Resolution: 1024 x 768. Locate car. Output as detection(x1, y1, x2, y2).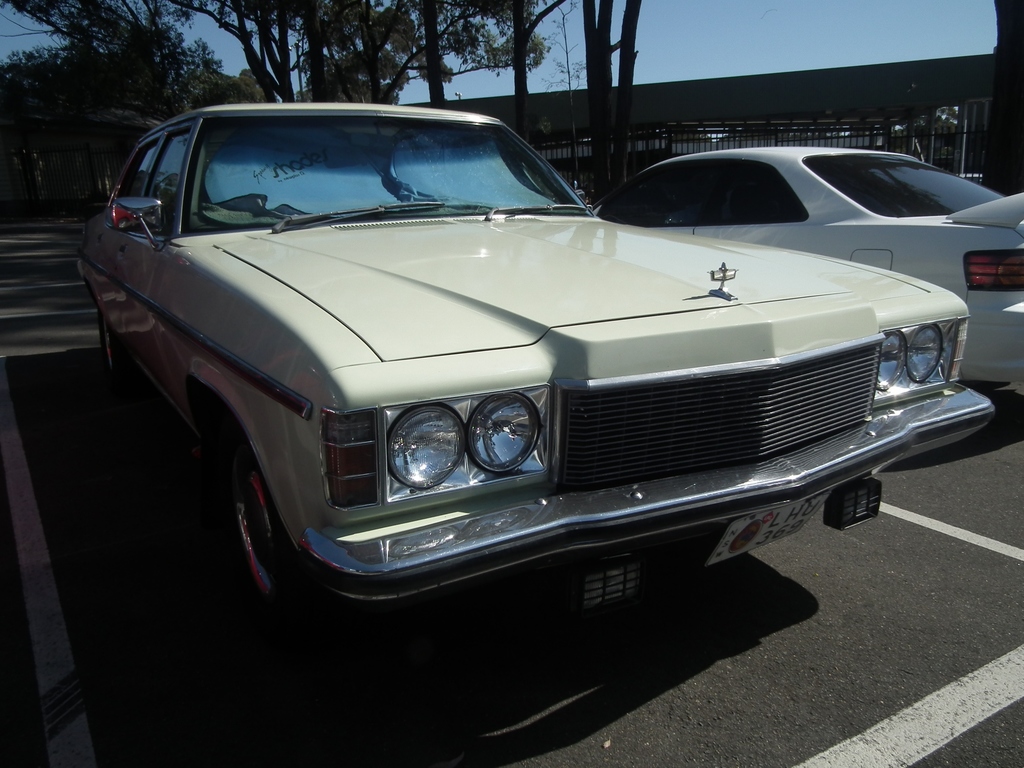
detection(70, 97, 996, 622).
